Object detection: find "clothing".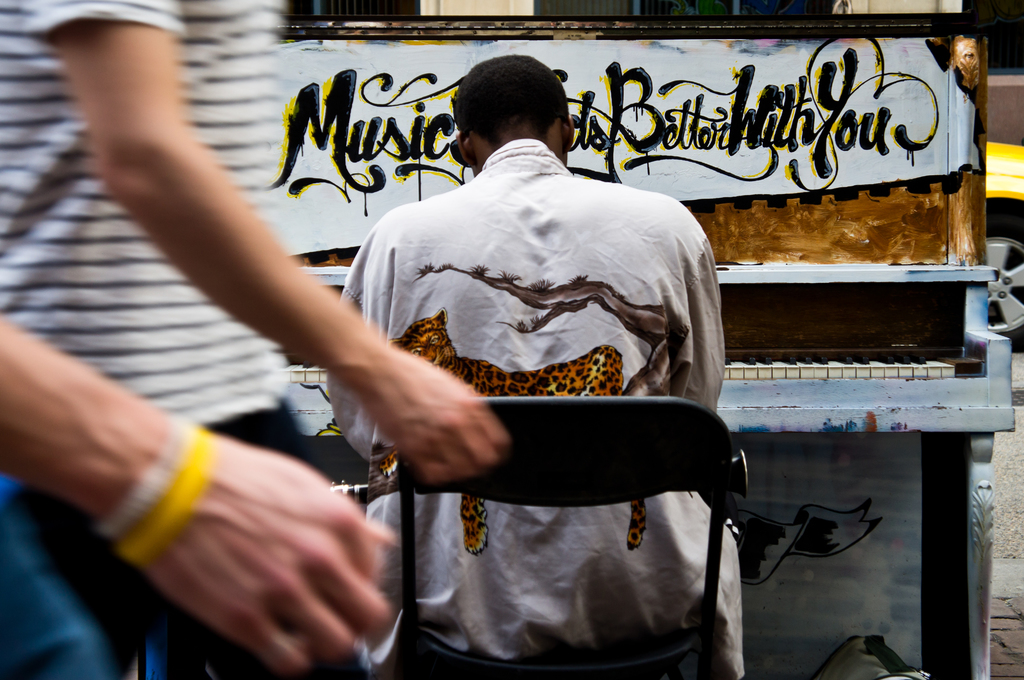
{"x1": 0, "y1": 477, "x2": 165, "y2": 679}.
